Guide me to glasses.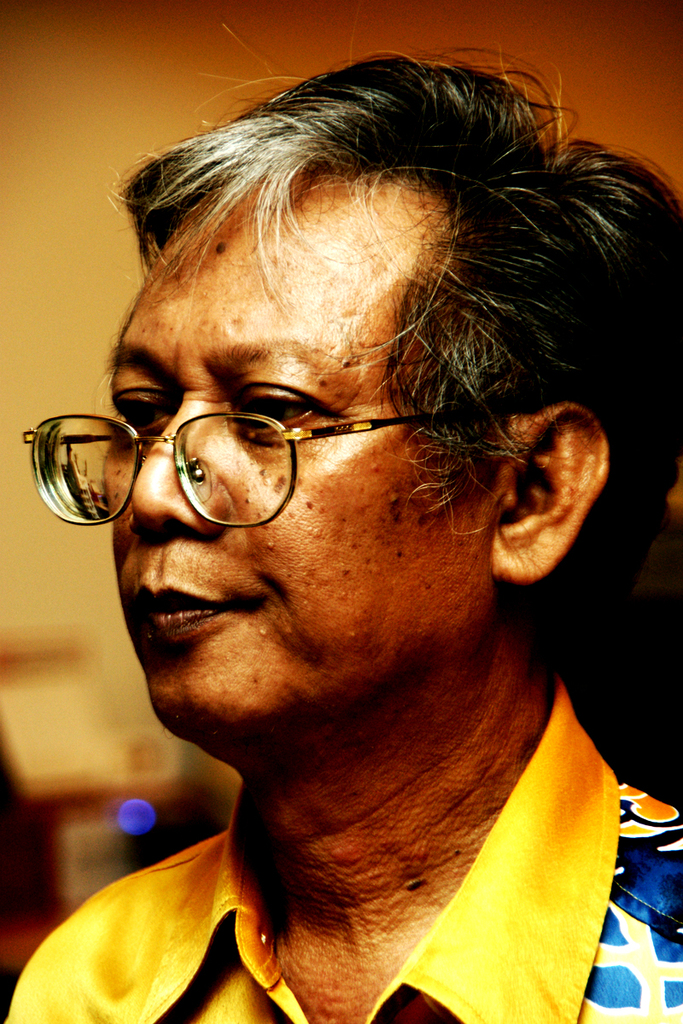
Guidance: BBox(27, 363, 487, 535).
